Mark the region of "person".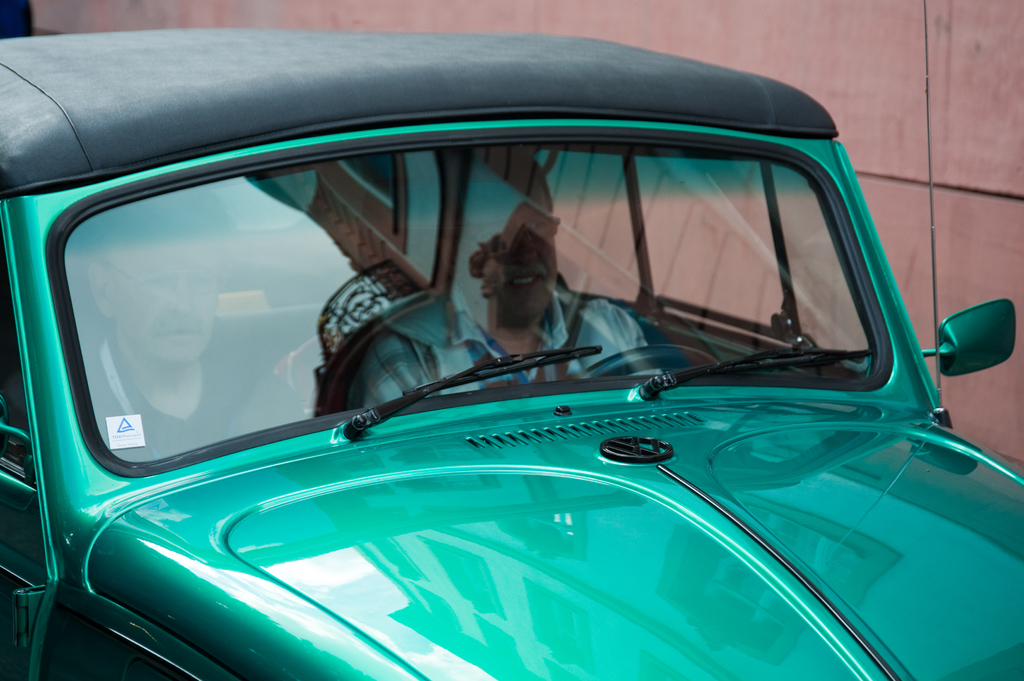
Region: (91,208,323,456).
